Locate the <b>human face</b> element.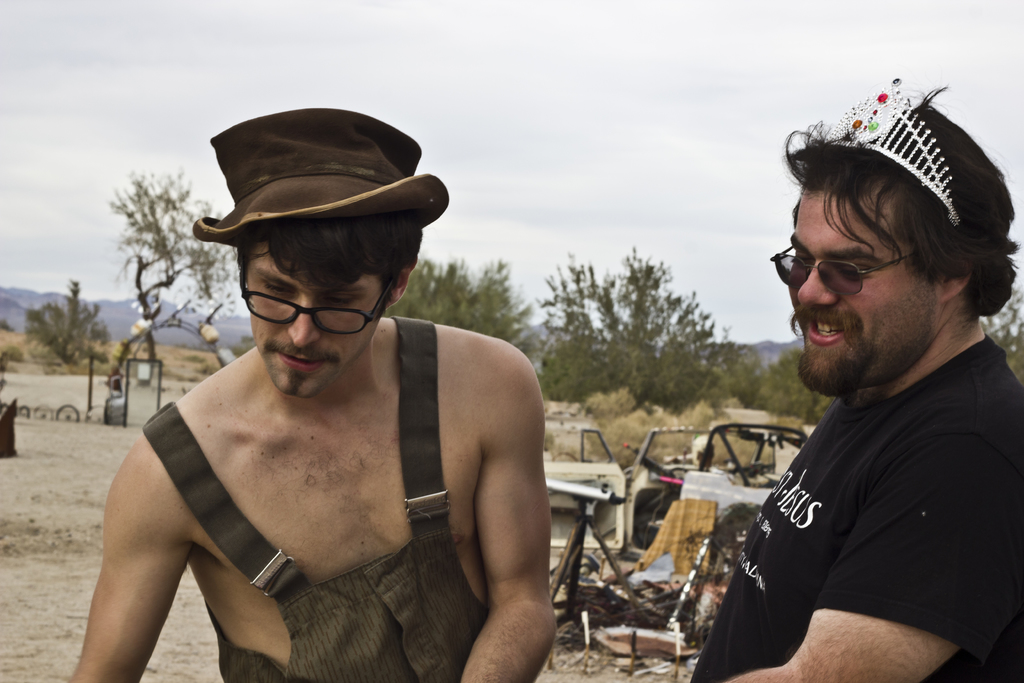
Element bbox: <bbox>242, 224, 392, 407</bbox>.
